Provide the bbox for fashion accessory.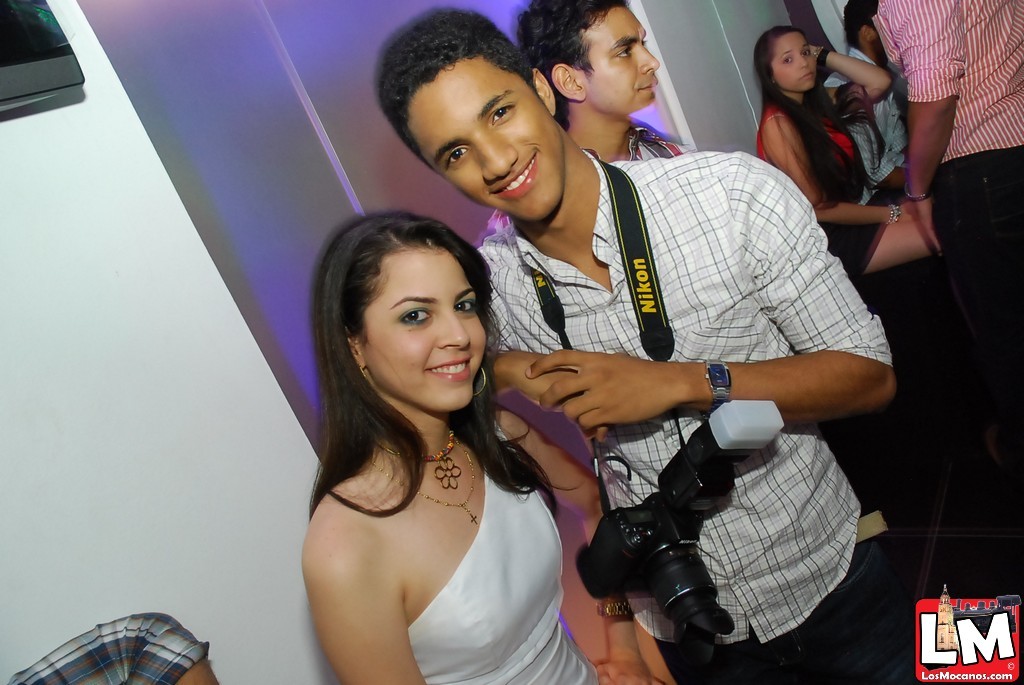
{"left": 374, "top": 422, "right": 457, "bottom": 490}.
